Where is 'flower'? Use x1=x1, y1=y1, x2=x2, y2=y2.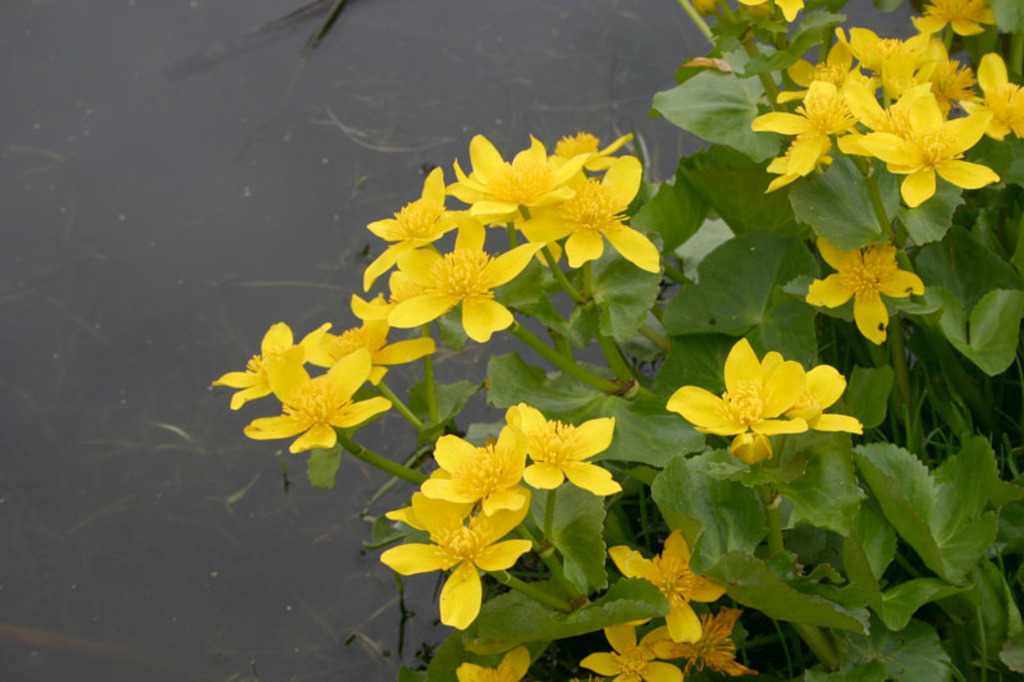
x1=603, y1=521, x2=732, y2=646.
